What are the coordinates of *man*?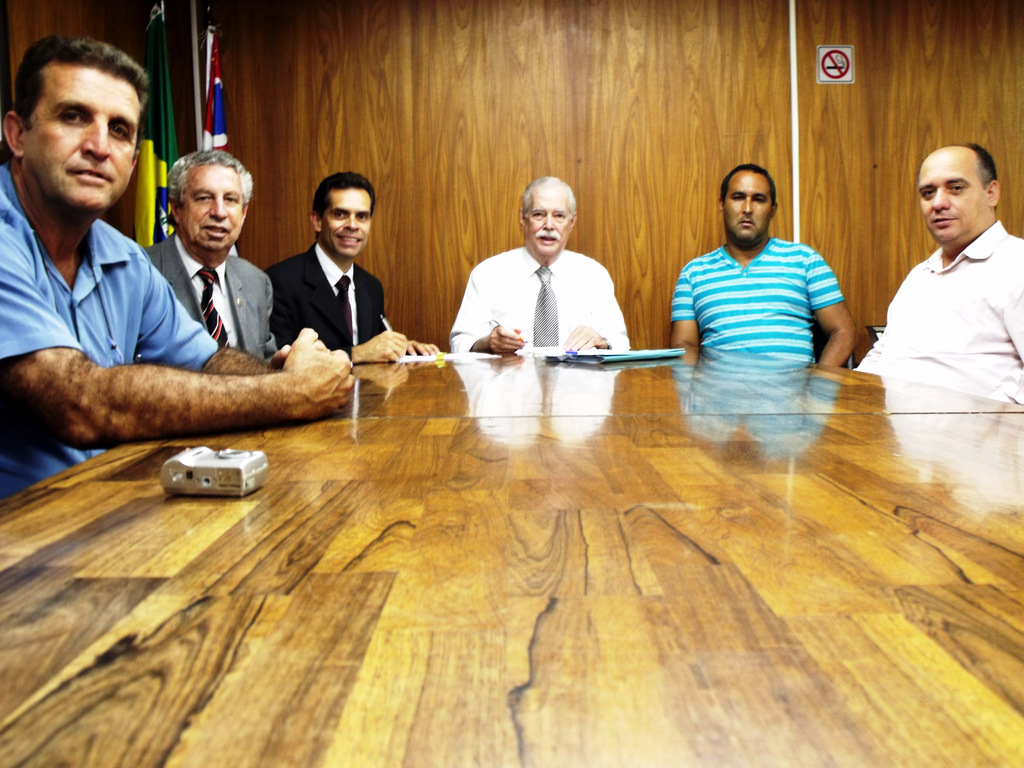
[147, 148, 298, 365].
